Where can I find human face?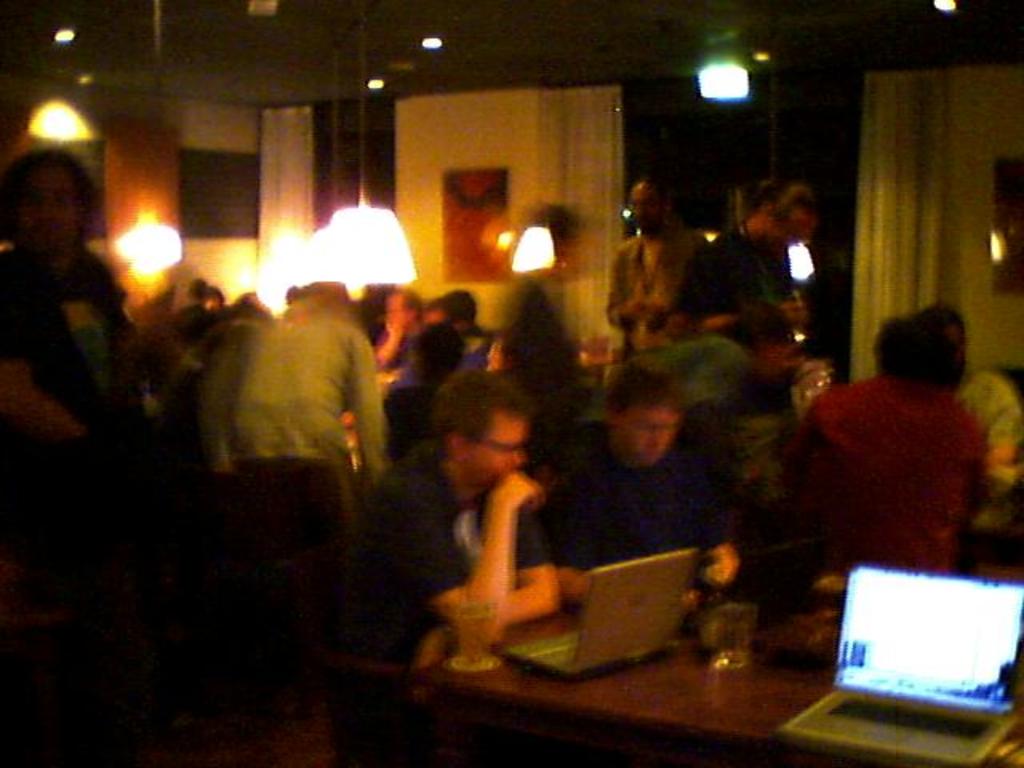
You can find it at <region>5, 165, 75, 253</region>.
